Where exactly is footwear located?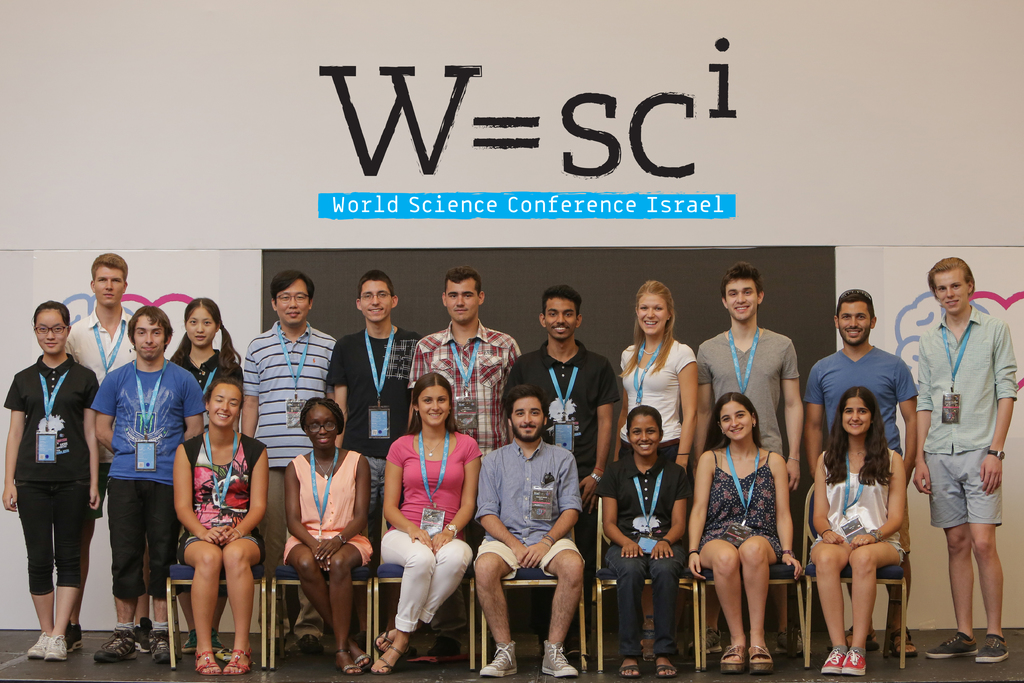
Its bounding box is pyautogui.locateOnScreen(377, 627, 394, 650).
